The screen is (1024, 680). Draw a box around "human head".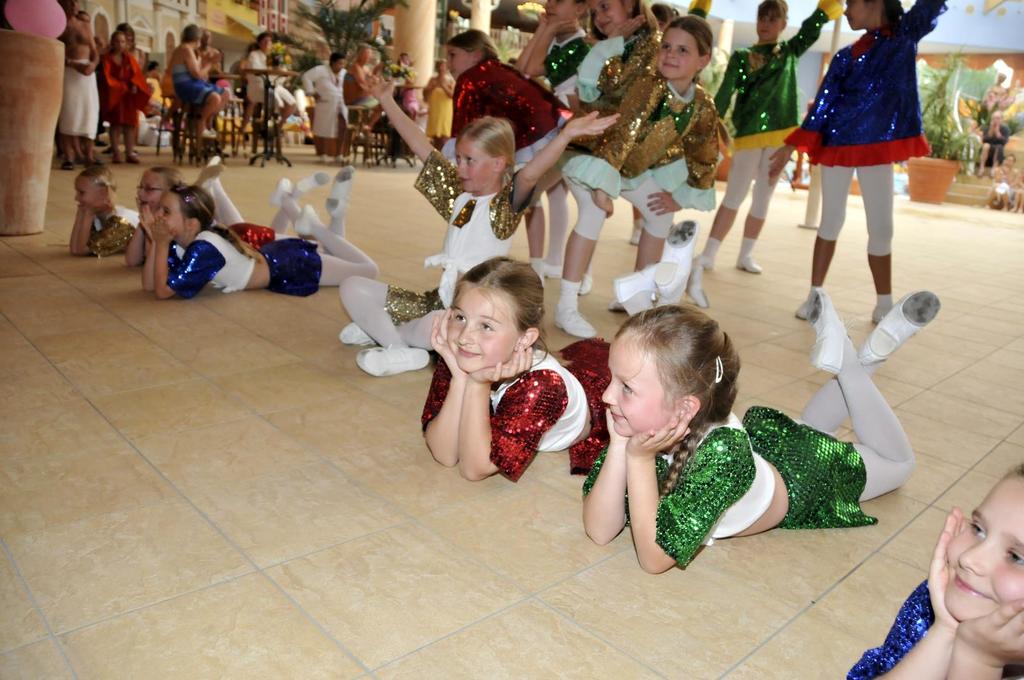
<bbox>543, 0, 591, 22</bbox>.
